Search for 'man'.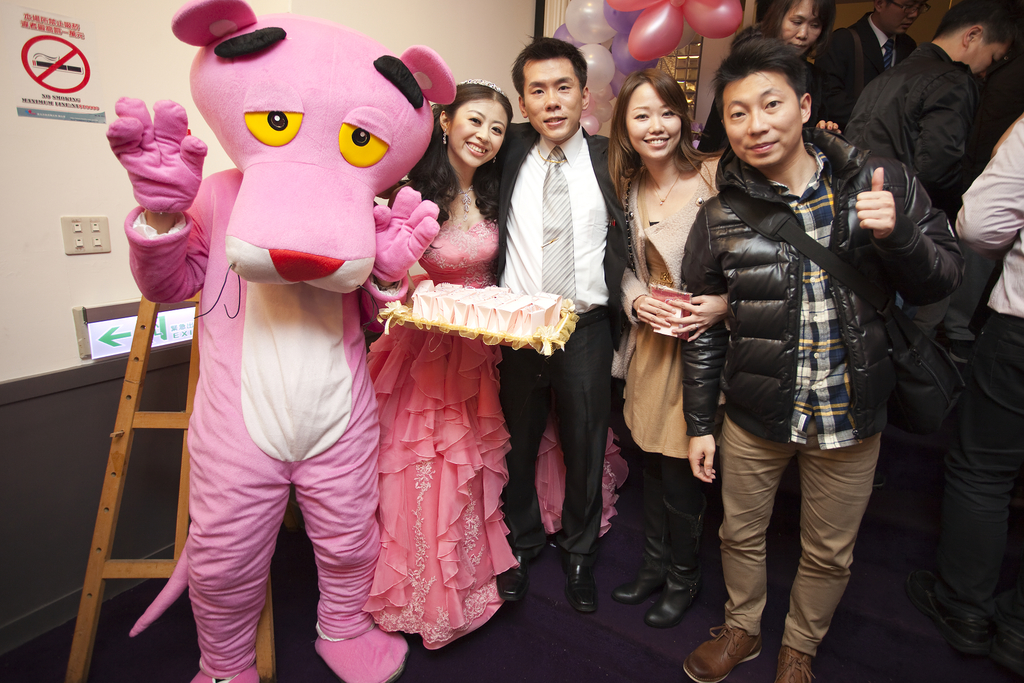
Found at Rect(817, 0, 936, 132).
